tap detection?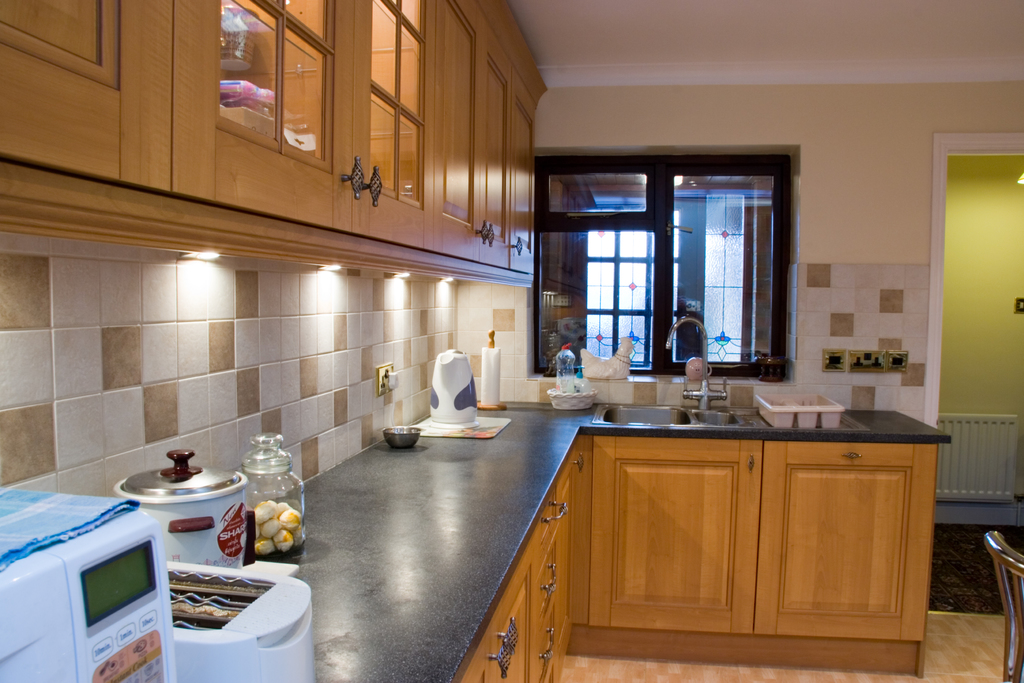
{"x1": 668, "y1": 313, "x2": 728, "y2": 411}
